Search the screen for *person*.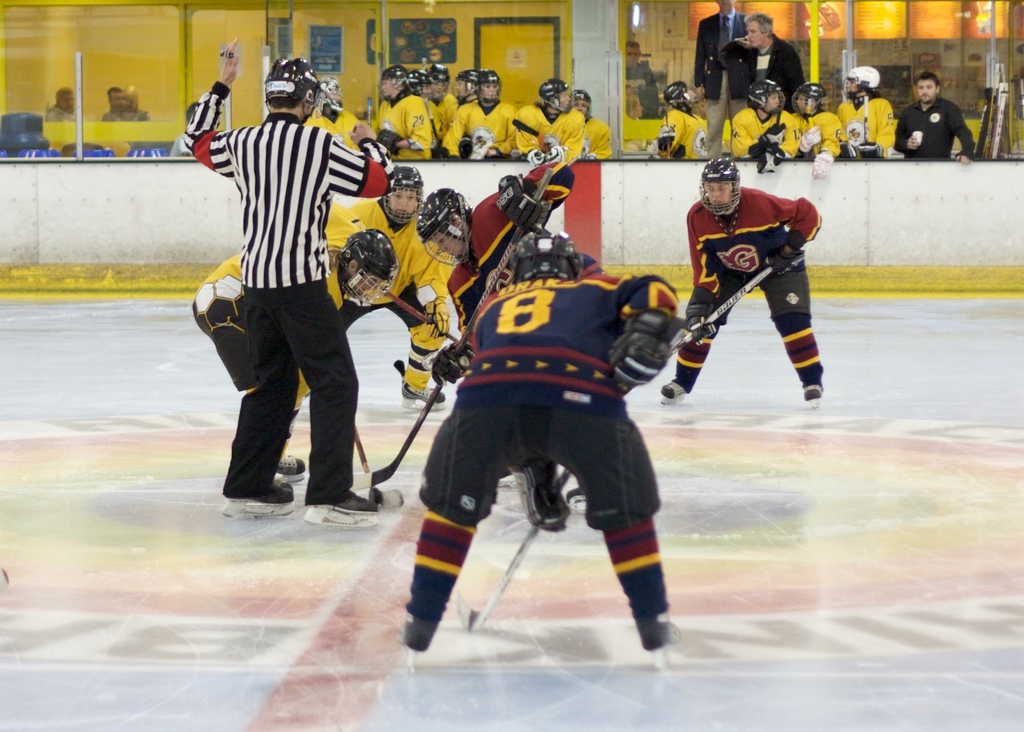
Found at rect(568, 87, 612, 158).
